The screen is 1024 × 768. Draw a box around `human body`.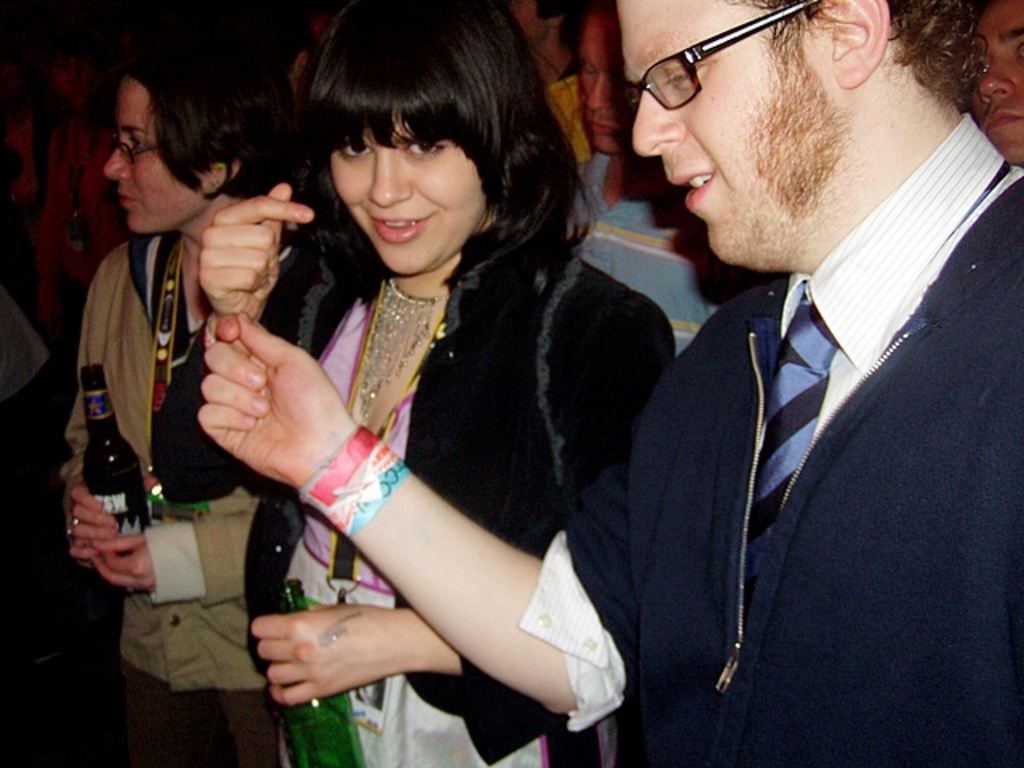
bbox(202, 224, 694, 766).
